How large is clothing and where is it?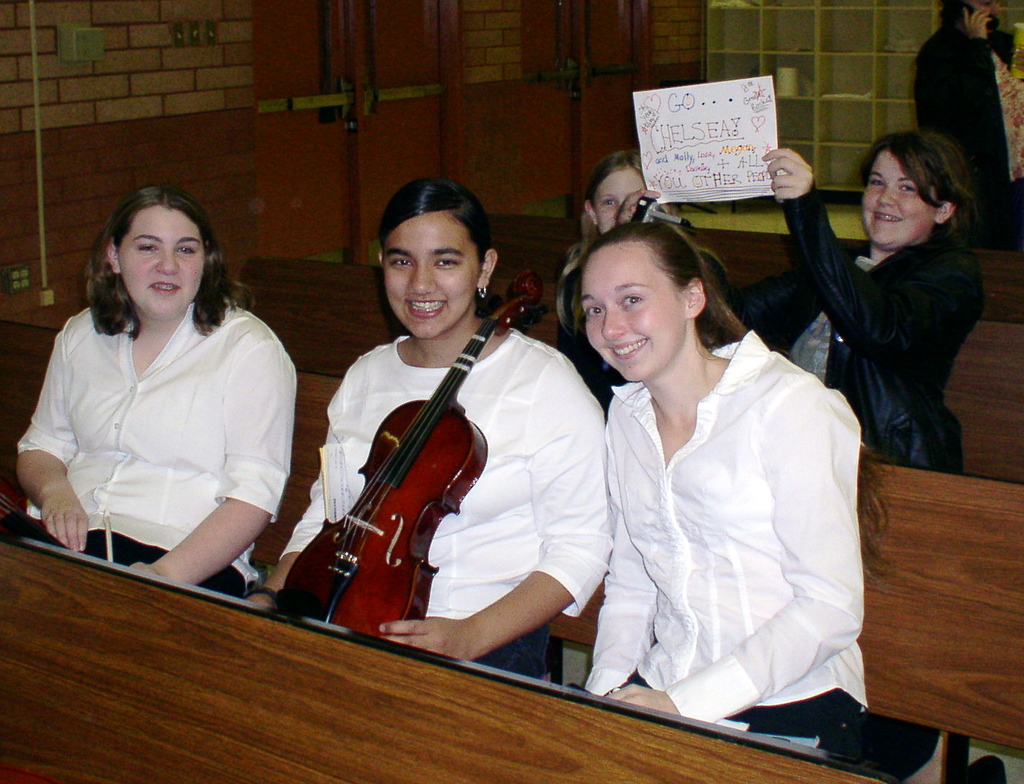
Bounding box: [left=772, top=180, right=992, bottom=473].
